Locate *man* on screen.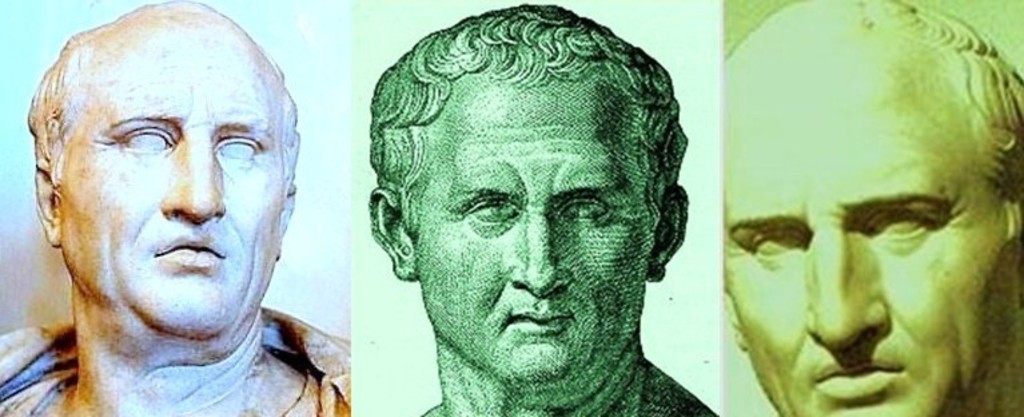
On screen at <region>717, 0, 1023, 416</region>.
